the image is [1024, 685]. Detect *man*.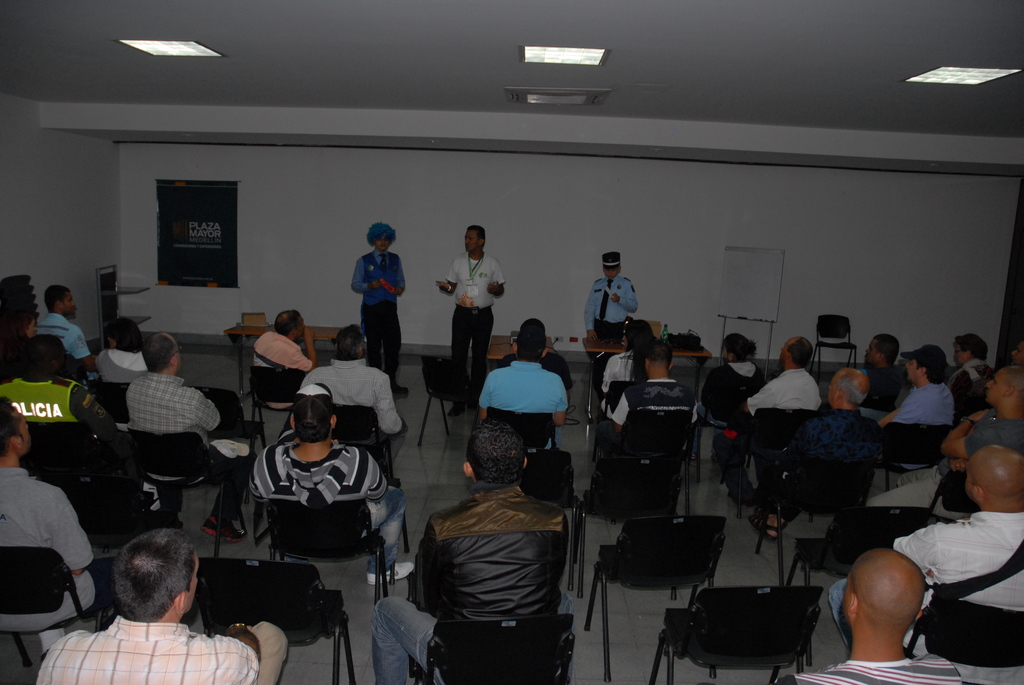
Detection: (left=729, top=334, right=820, bottom=520).
